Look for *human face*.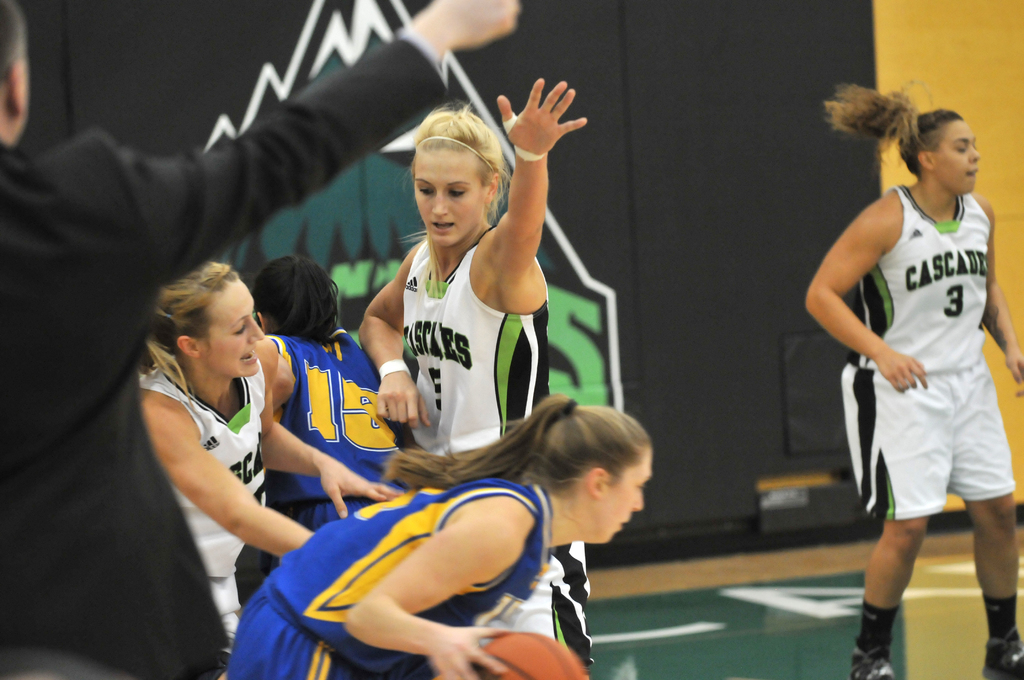
Found: crop(412, 144, 485, 241).
